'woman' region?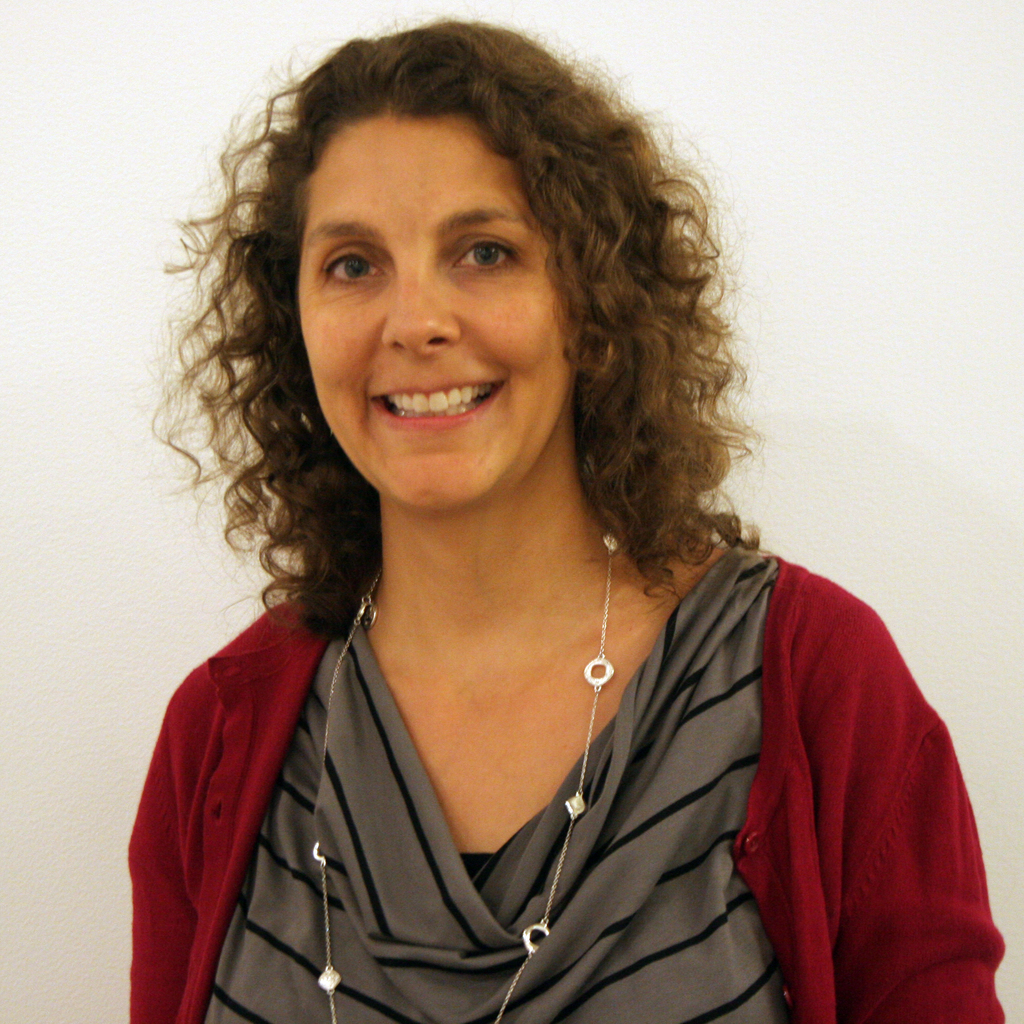
region(29, 46, 1013, 1023)
